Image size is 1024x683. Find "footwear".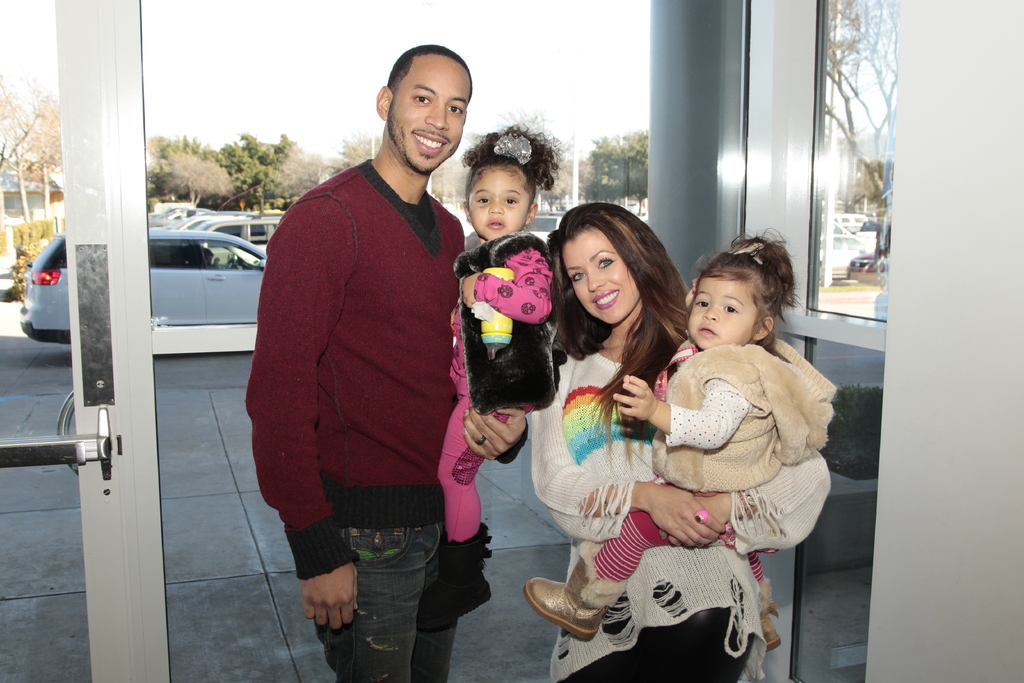
l=525, t=540, r=628, b=643.
